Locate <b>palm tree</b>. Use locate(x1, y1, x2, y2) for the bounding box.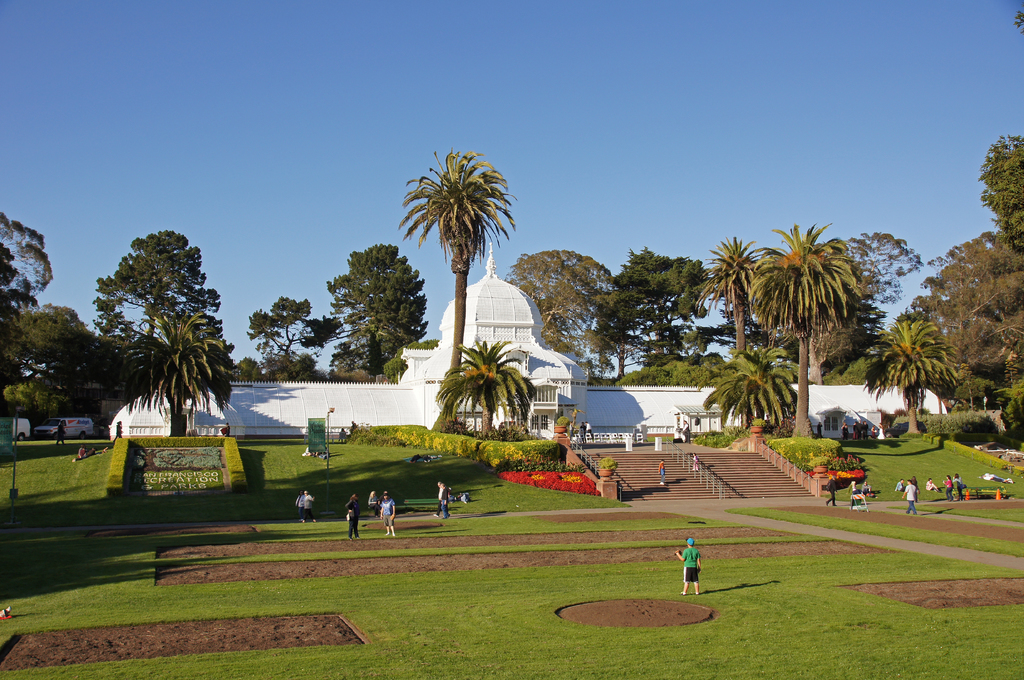
locate(696, 237, 751, 378).
